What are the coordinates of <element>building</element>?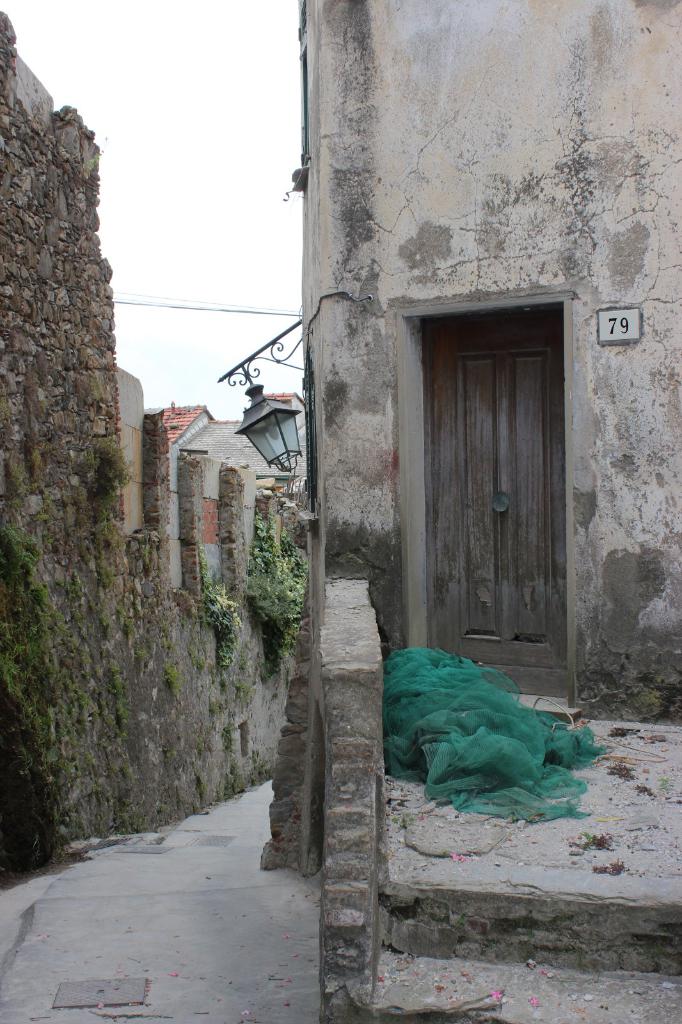
(258,0,681,1020).
